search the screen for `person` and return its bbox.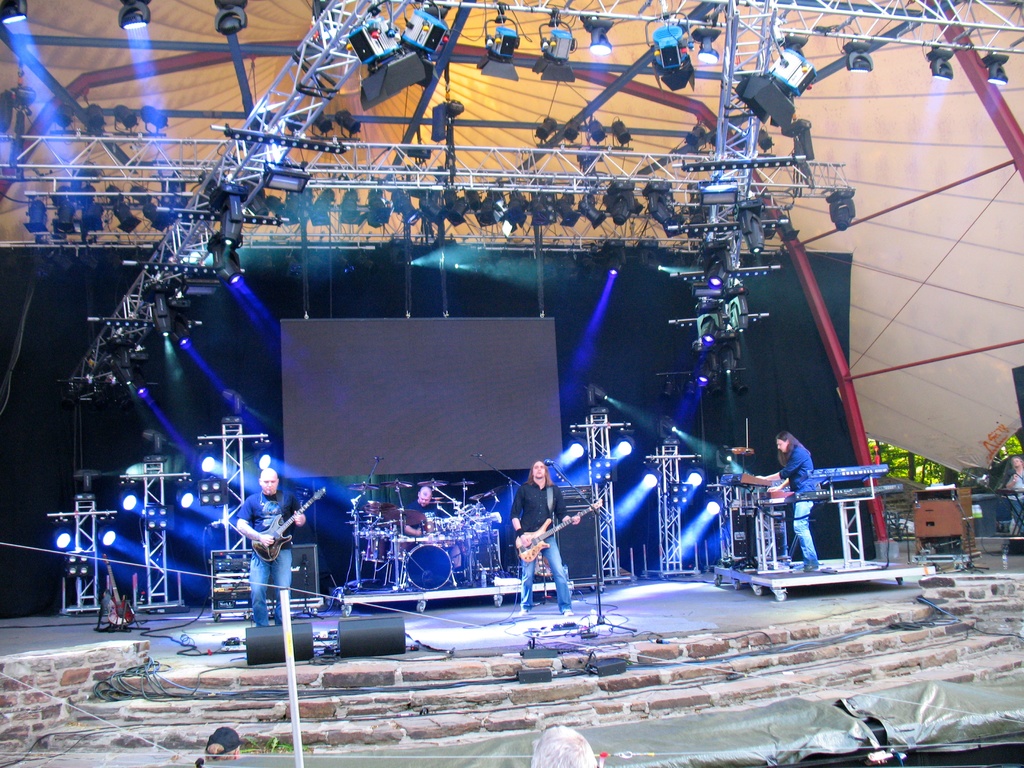
Found: <box>530,722,599,767</box>.
